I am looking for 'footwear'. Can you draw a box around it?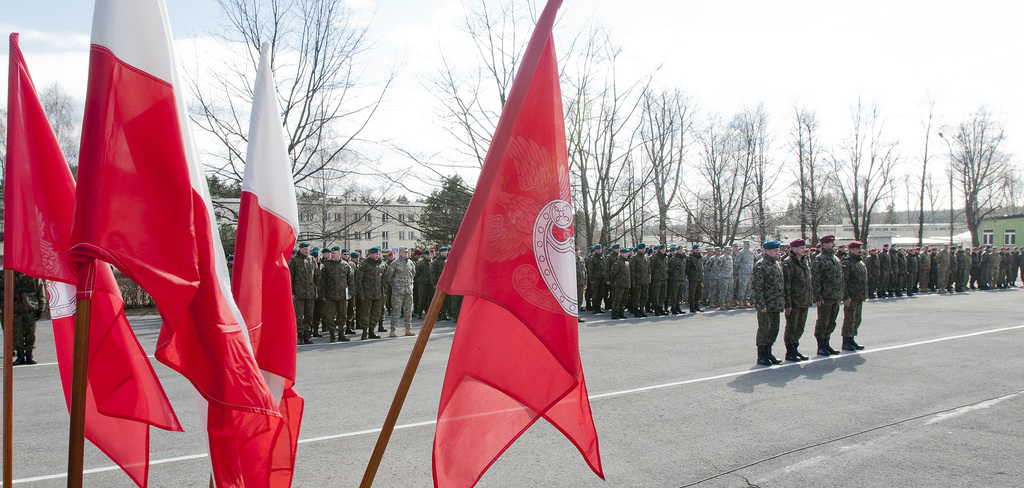
Sure, the bounding box is l=825, t=333, r=839, b=353.
